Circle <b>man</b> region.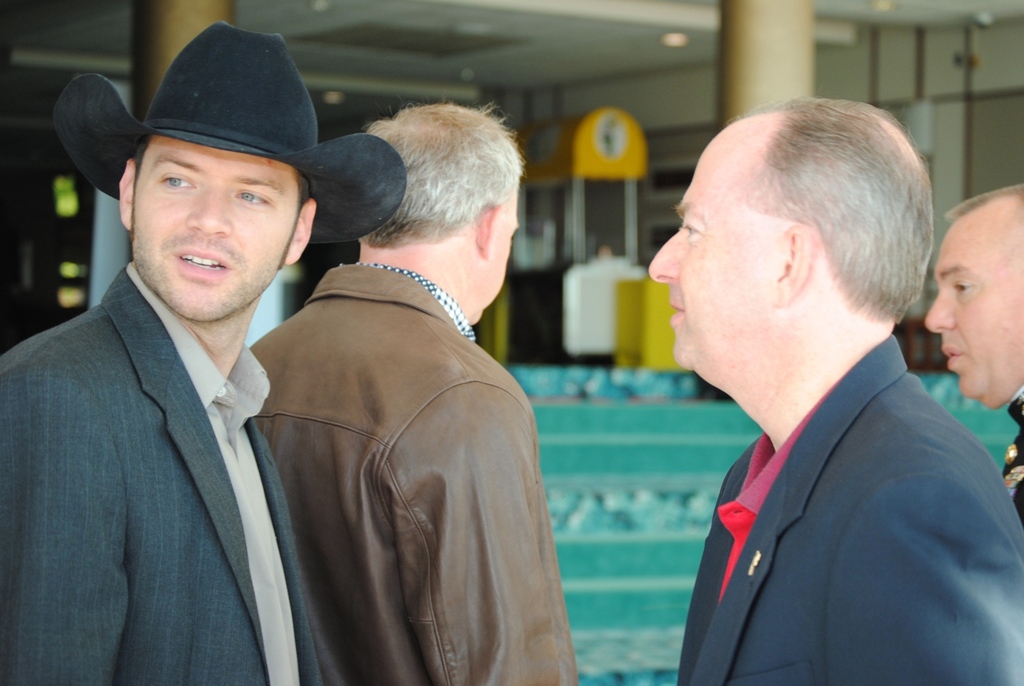
Region: BBox(647, 95, 1021, 685).
